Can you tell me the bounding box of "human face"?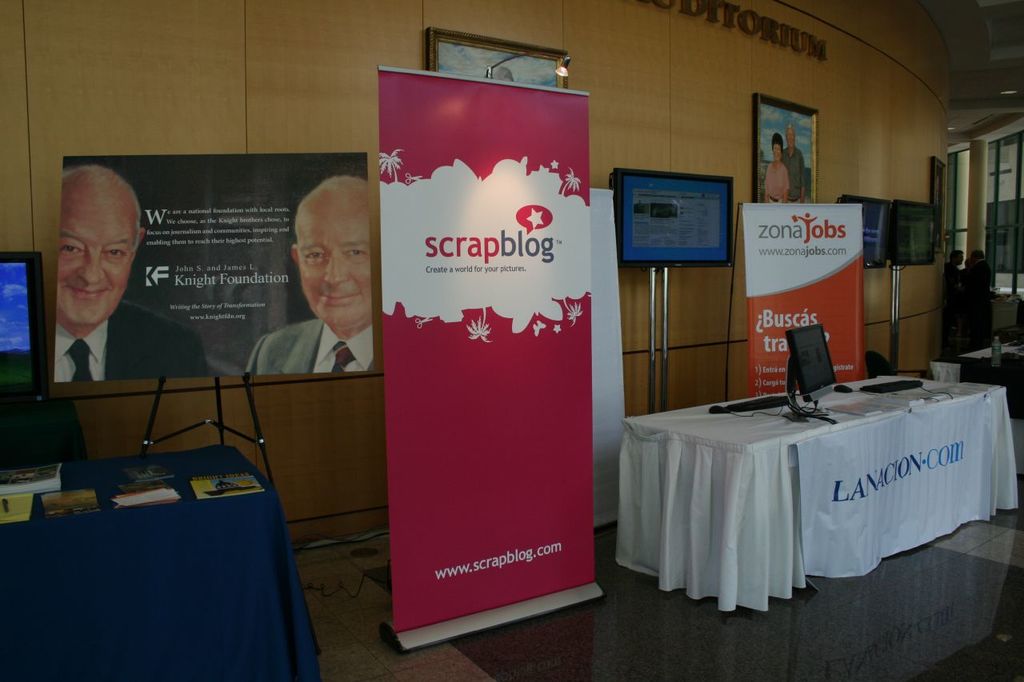
l=301, t=212, r=370, b=330.
